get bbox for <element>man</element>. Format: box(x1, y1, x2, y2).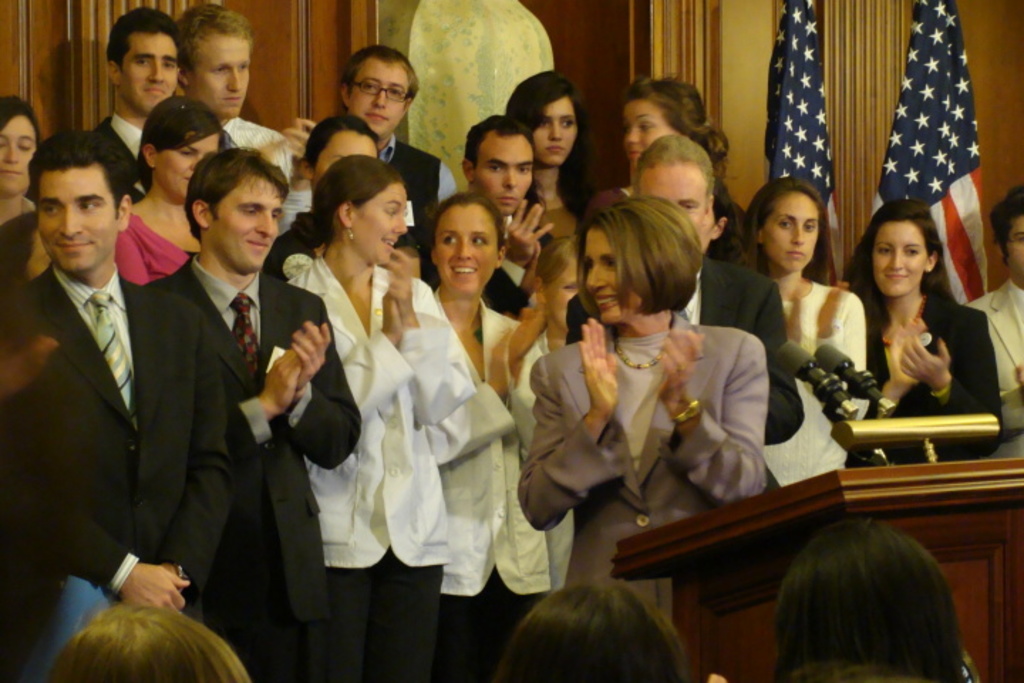
box(960, 184, 1023, 454).
